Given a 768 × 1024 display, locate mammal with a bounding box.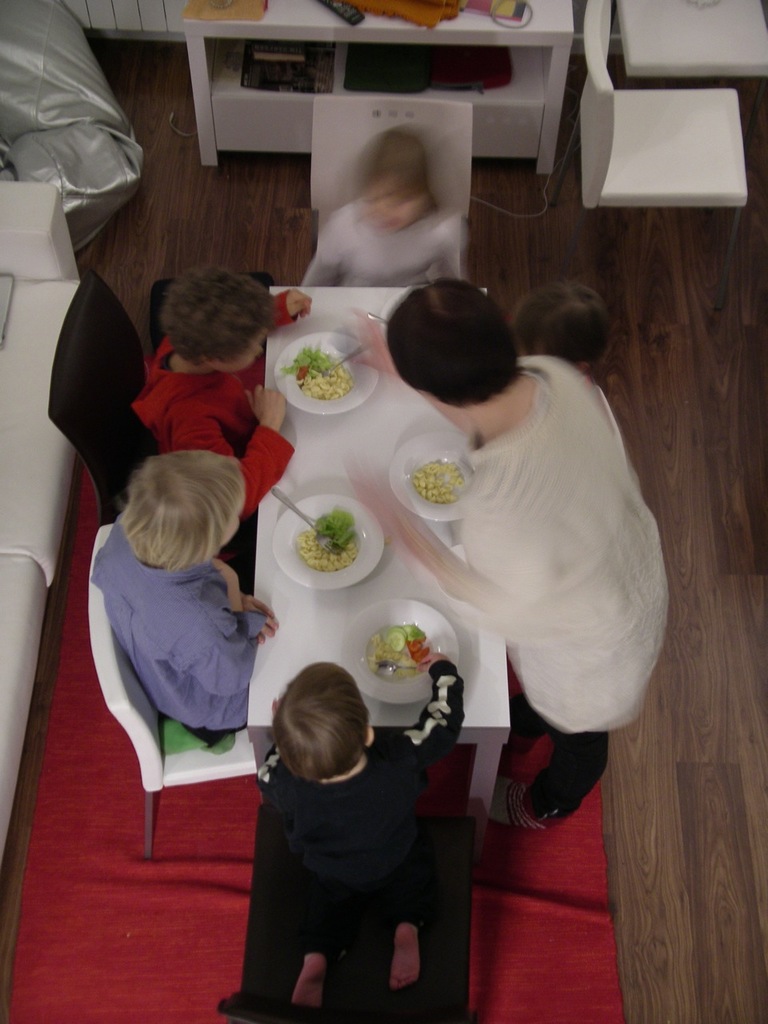
Located: (322,118,462,286).
